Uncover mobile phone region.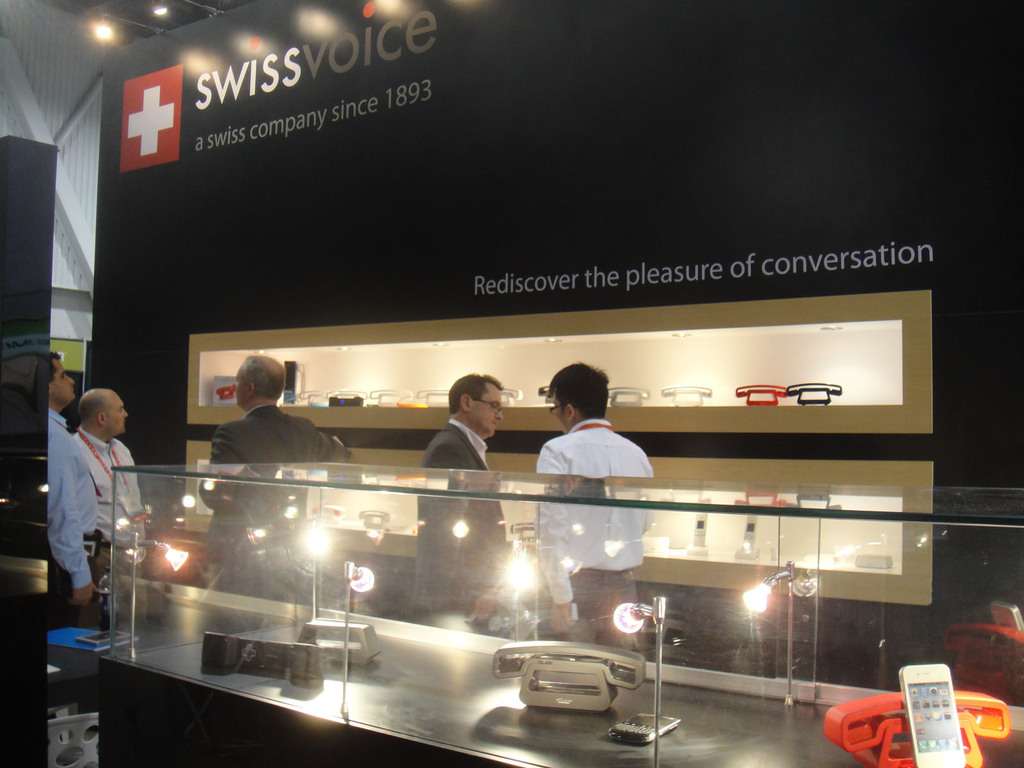
Uncovered: box=[605, 700, 677, 746].
